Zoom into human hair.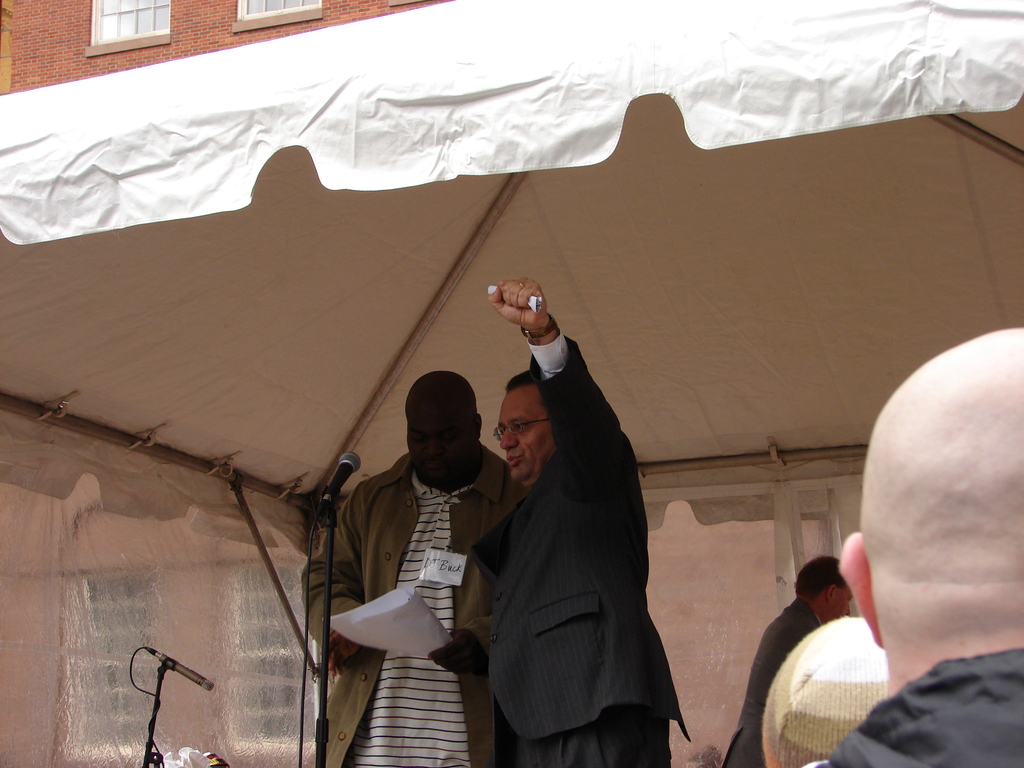
Zoom target: (x1=406, y1=374, x2=479, y2=483).
